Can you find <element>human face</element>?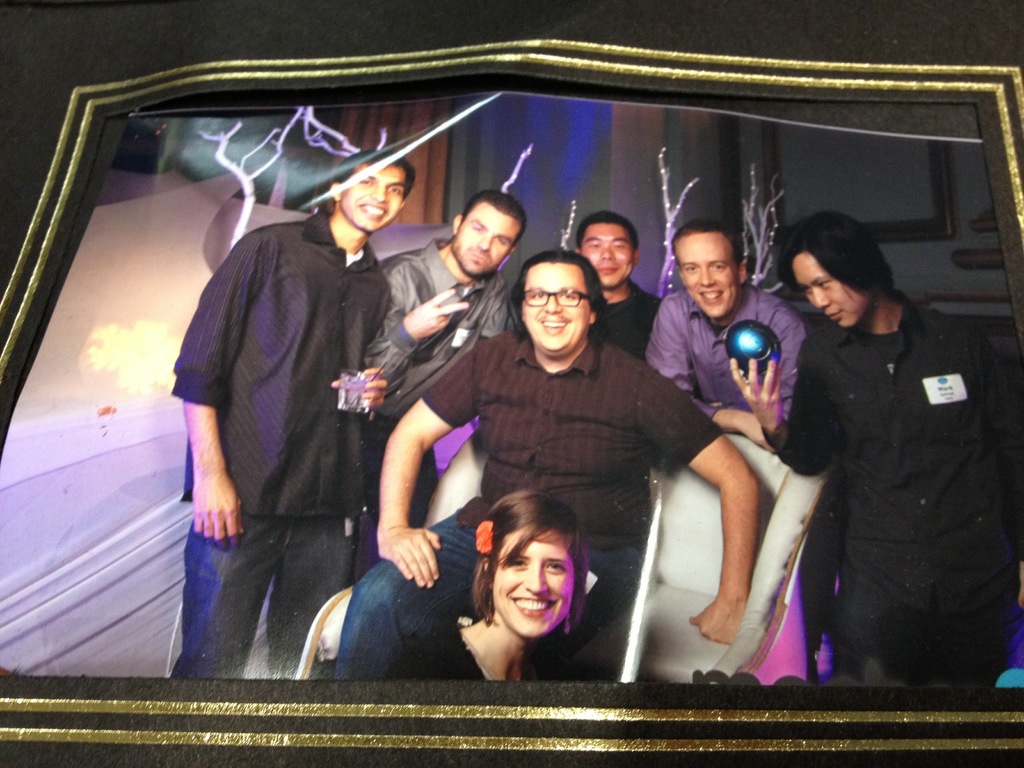
Yes, bounding box: box=[451, 204, 521, 276].
